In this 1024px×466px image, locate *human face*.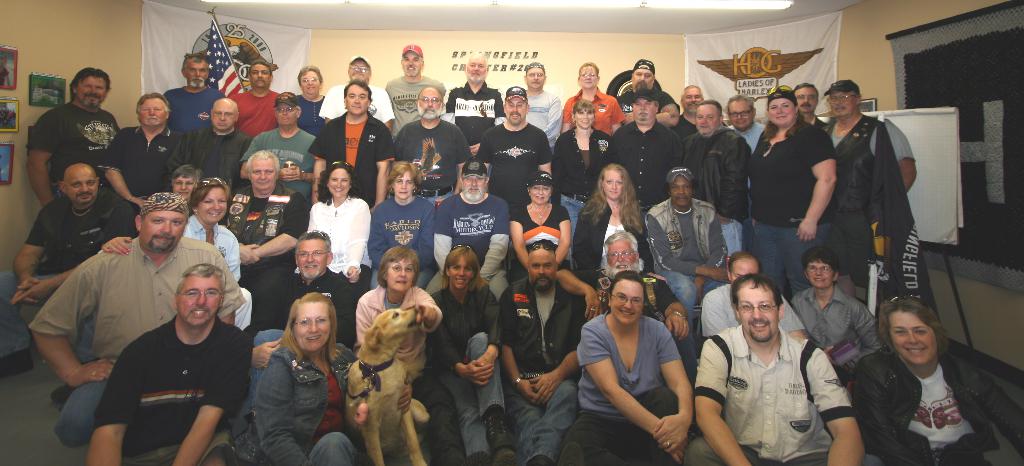
Bounding box: 605, 239, 637, 269.
